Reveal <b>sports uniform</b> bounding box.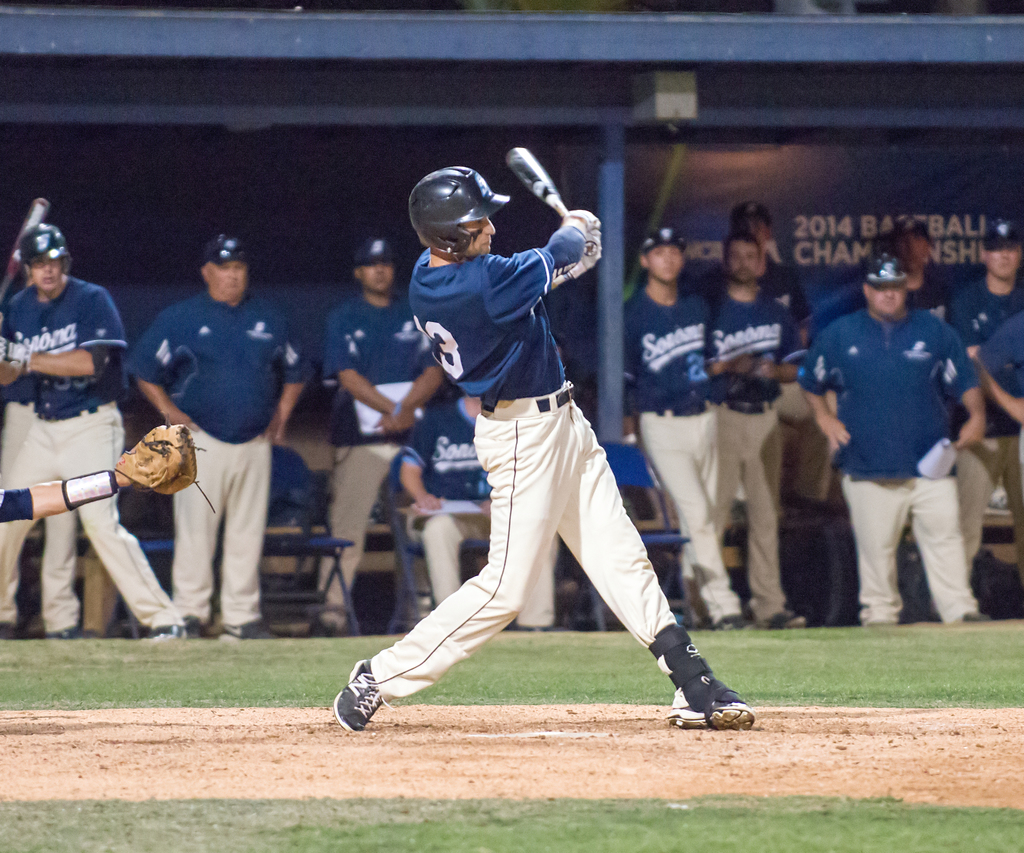
Revealed: BBox(0, 215, 202, 653).
